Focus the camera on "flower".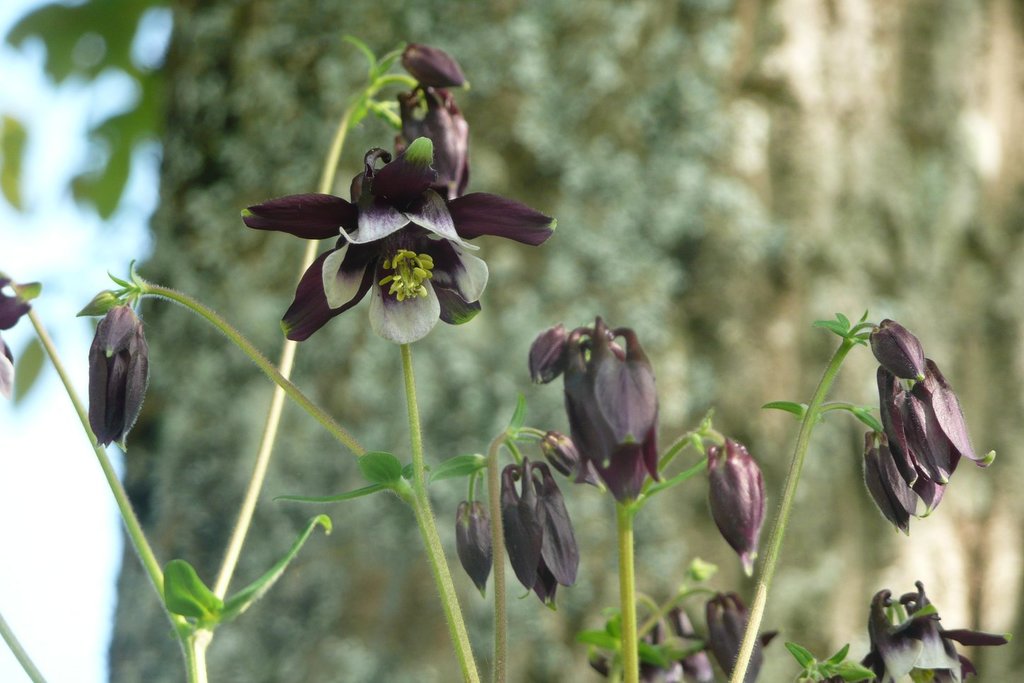
Focus region: detection(856, 410, 911, 537).
